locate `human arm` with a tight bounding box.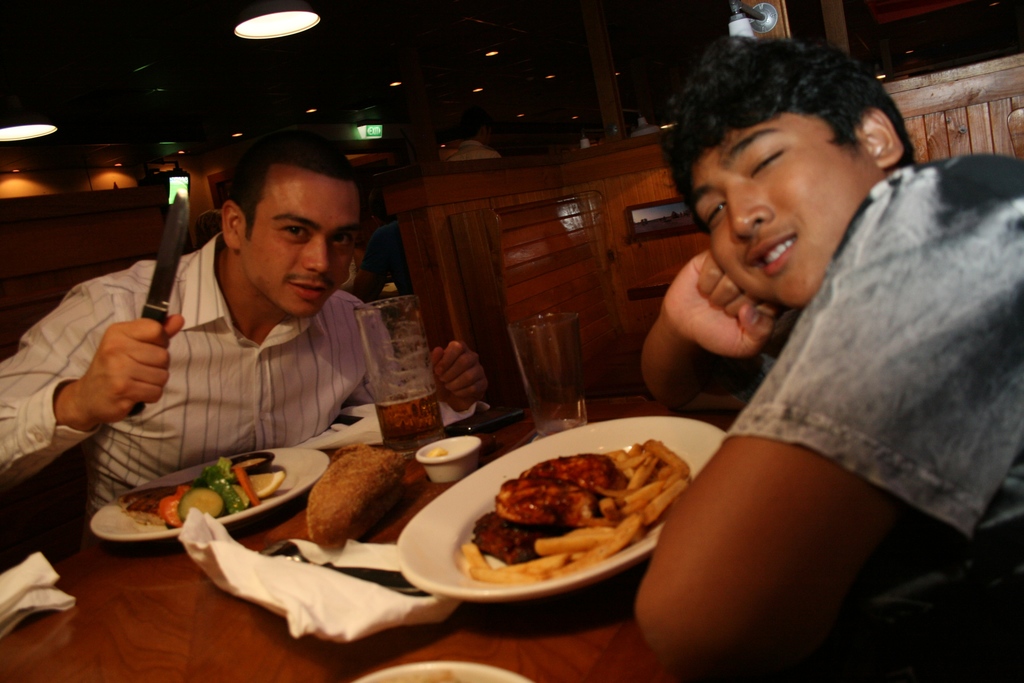
x1=0, y1=277, x2=185, y2=487.
